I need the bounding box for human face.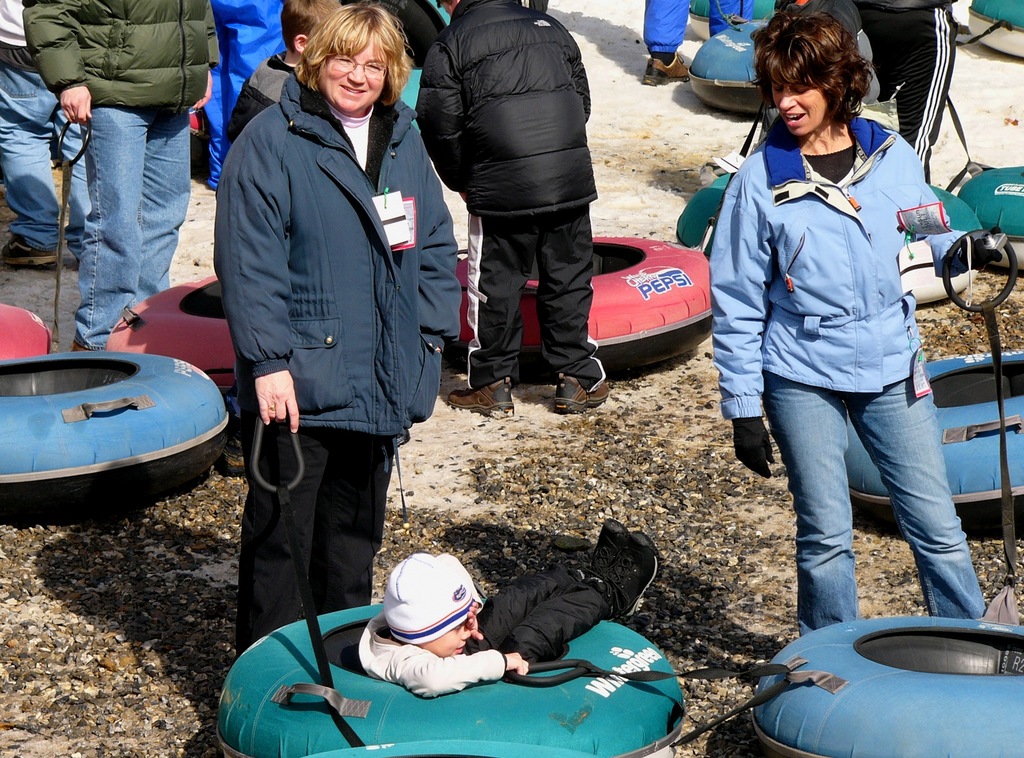
Here it is: select_region(317, 40, 387, 113).
